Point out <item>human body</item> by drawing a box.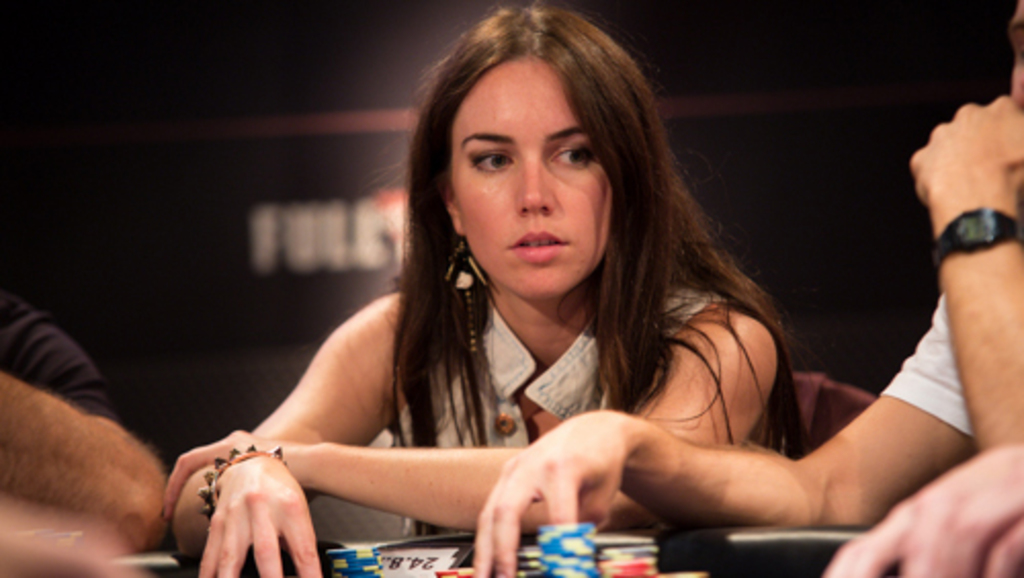
crop(147, 51, 905, 531).
